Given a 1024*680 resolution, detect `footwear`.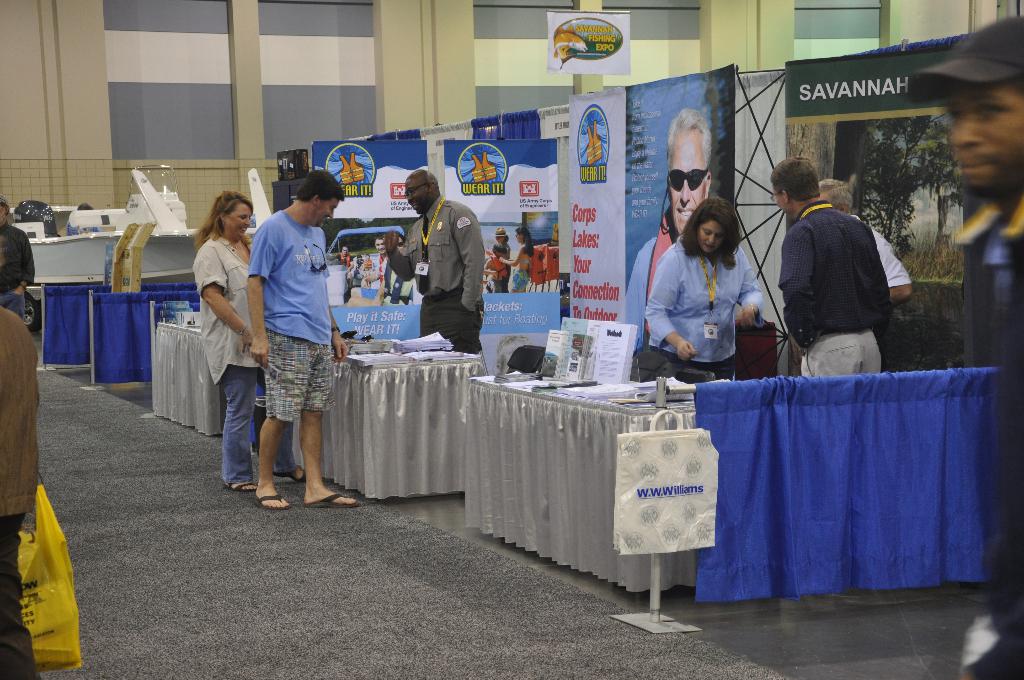
left=221, top=482, right=257, bottom=493.
